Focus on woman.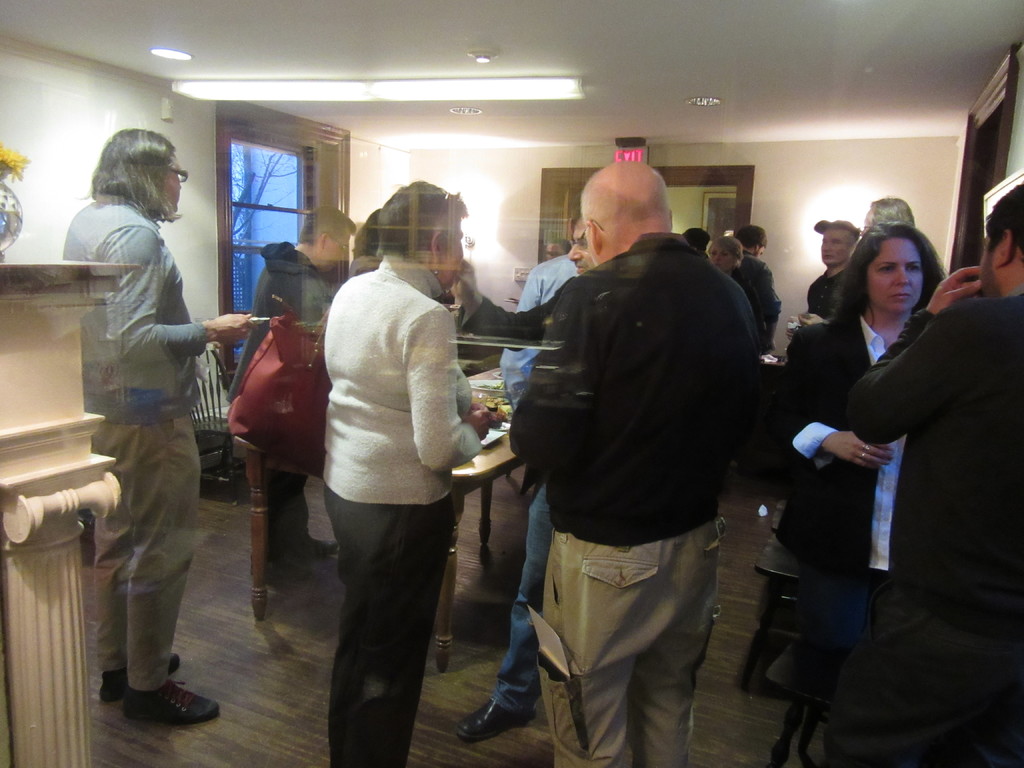
Focused at 772, 179, 994, 767.
